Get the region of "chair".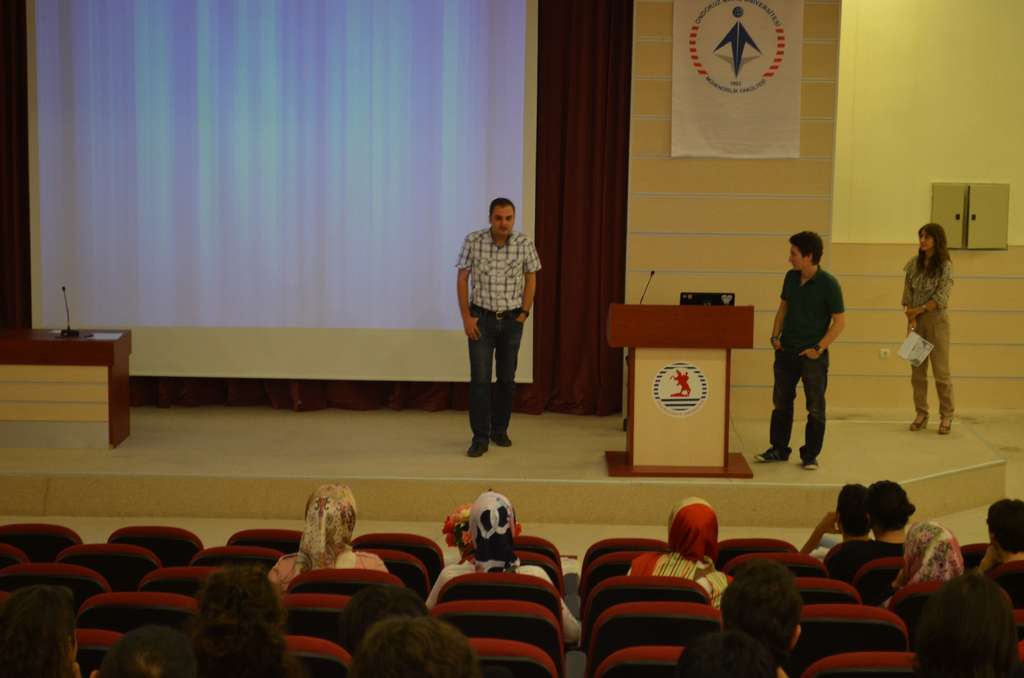
BBox(789, 577, 863, 608).
